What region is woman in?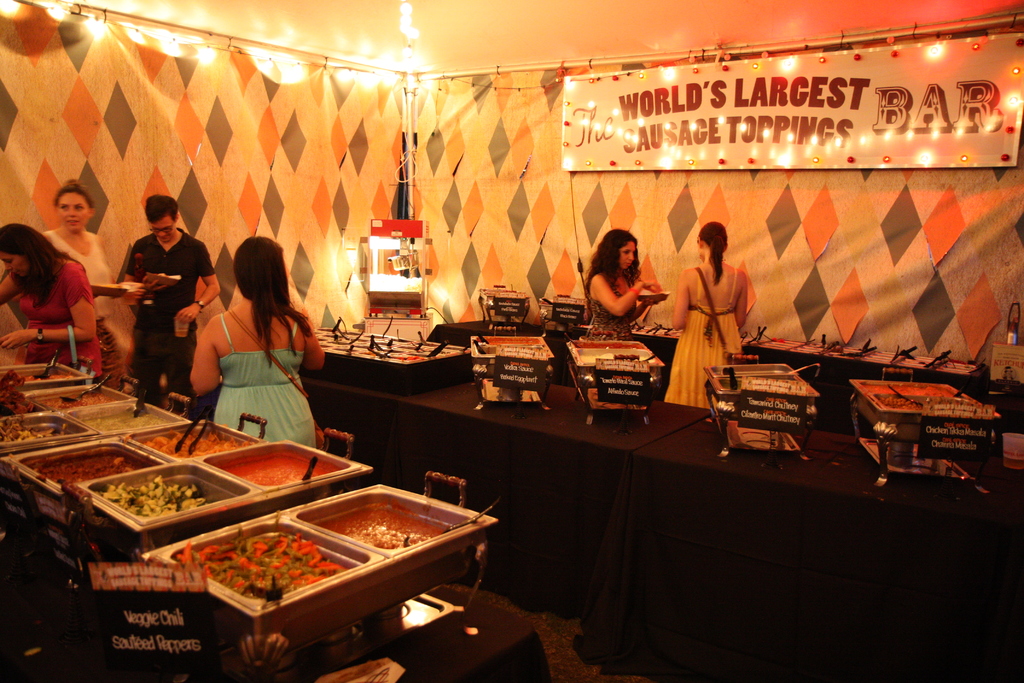
[180,234,324,450].
